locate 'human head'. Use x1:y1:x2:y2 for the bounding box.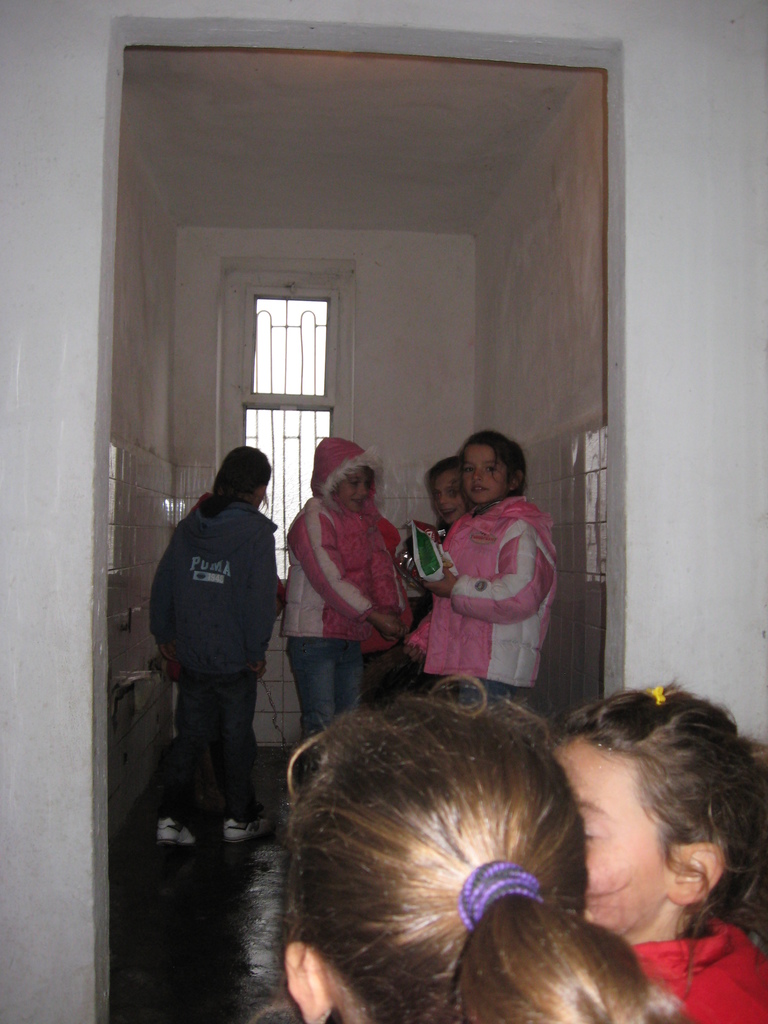
427:460:474:526.
